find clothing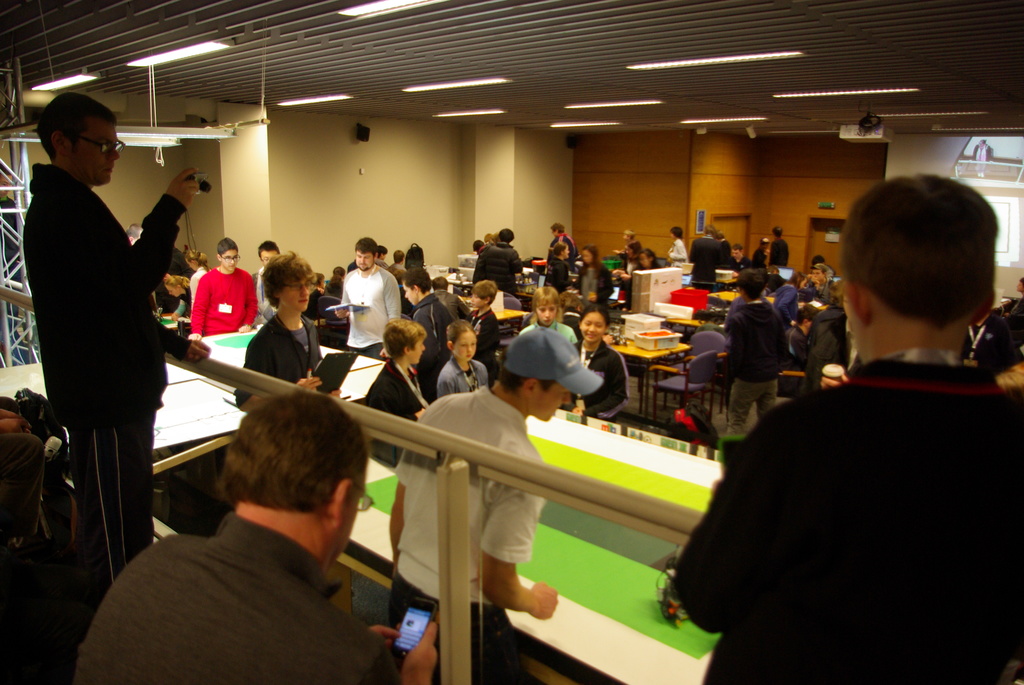
box(539, 255, 565, 294)
